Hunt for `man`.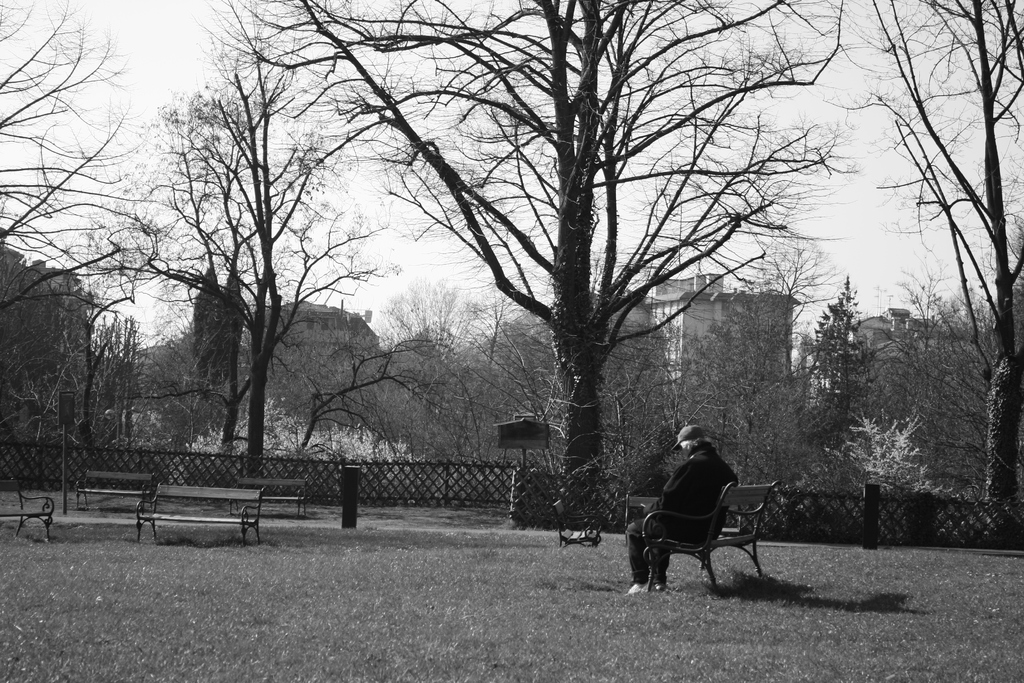
Hunted down at box=[622, 427, 775, 604].
